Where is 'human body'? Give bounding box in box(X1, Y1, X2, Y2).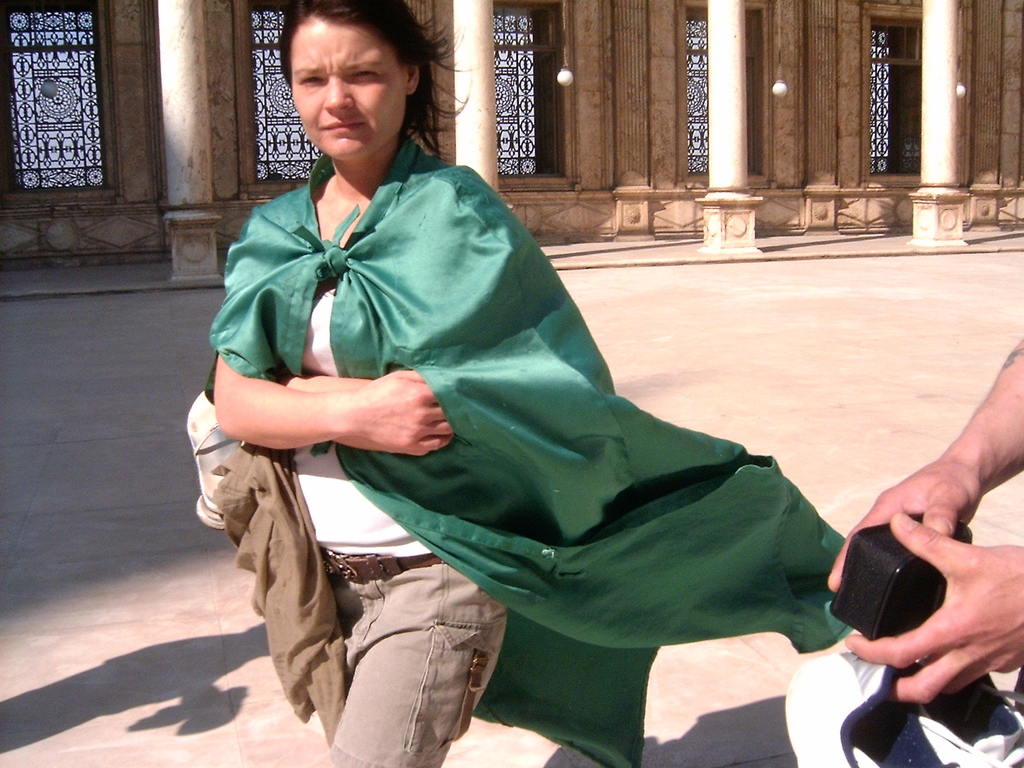
box(186, 44, 557, 693).
